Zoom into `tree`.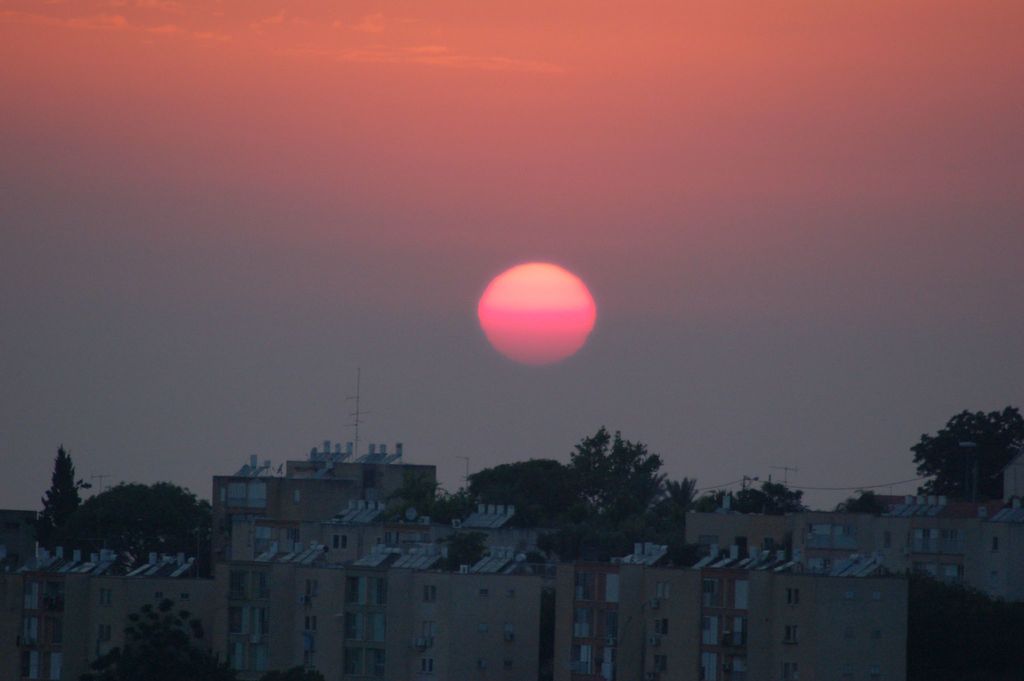
Zoom target: select_region(910, 397, 1023, 496).
